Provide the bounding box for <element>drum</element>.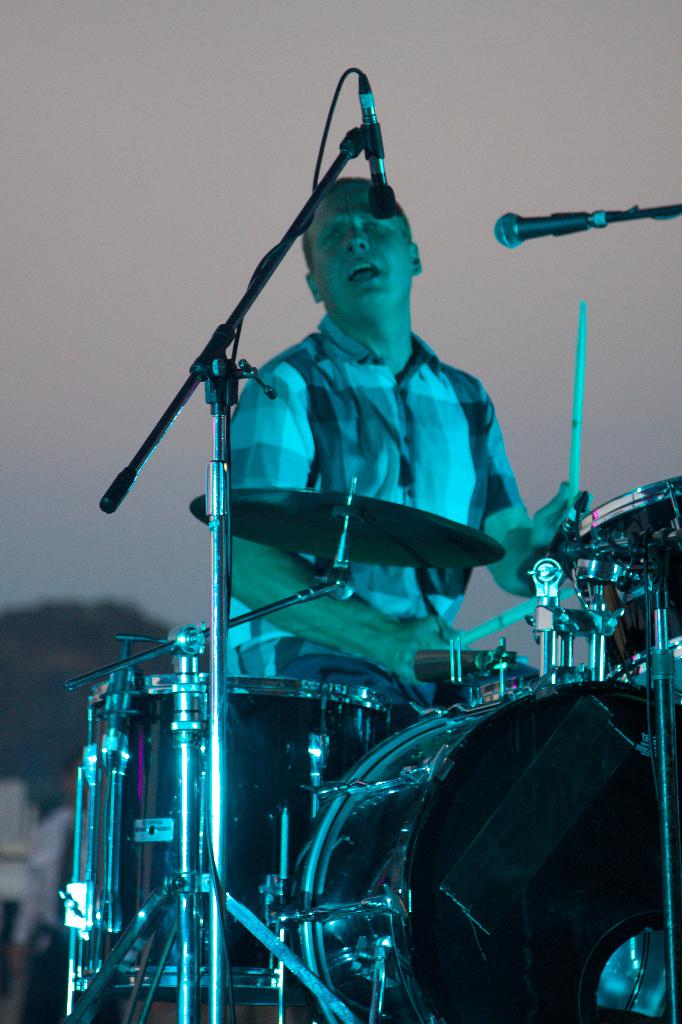
bbox=[64, 673, 386, 1002].
